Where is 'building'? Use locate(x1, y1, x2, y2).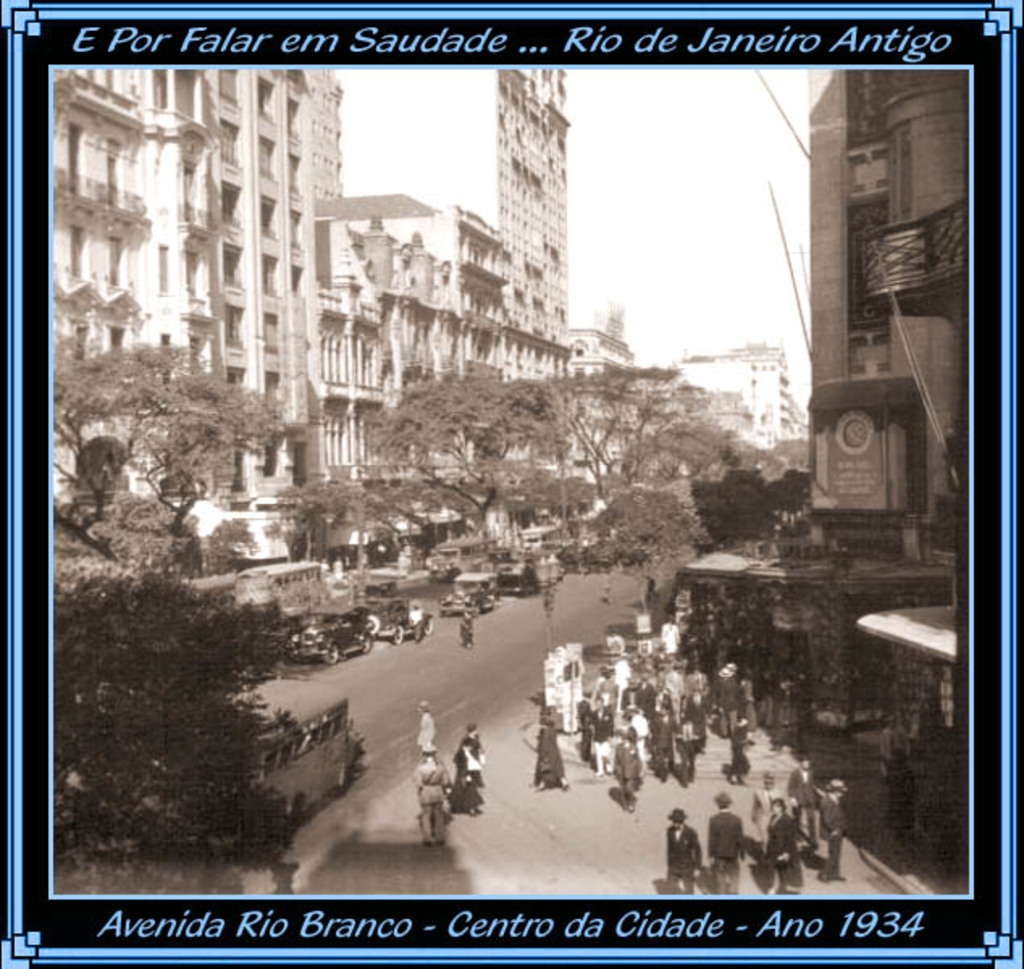
locate(677, 65, 982, 822).
